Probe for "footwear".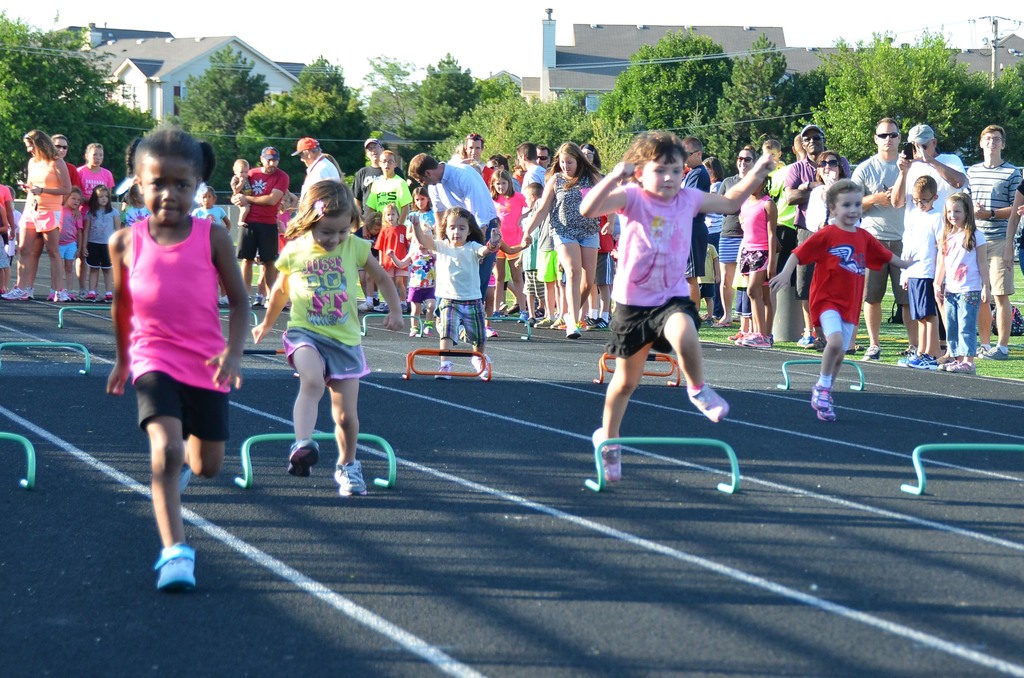
Probe result: [left=982, top=344, right=1011, bottom=359].
